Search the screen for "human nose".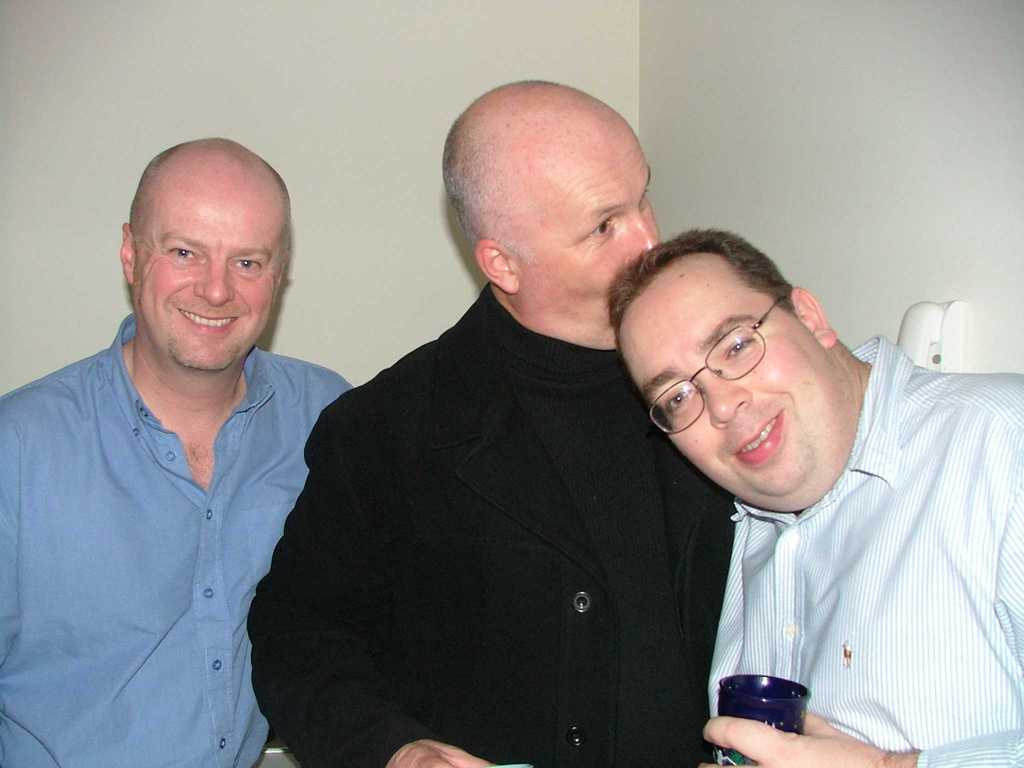
Found at 701,368,751,421.
